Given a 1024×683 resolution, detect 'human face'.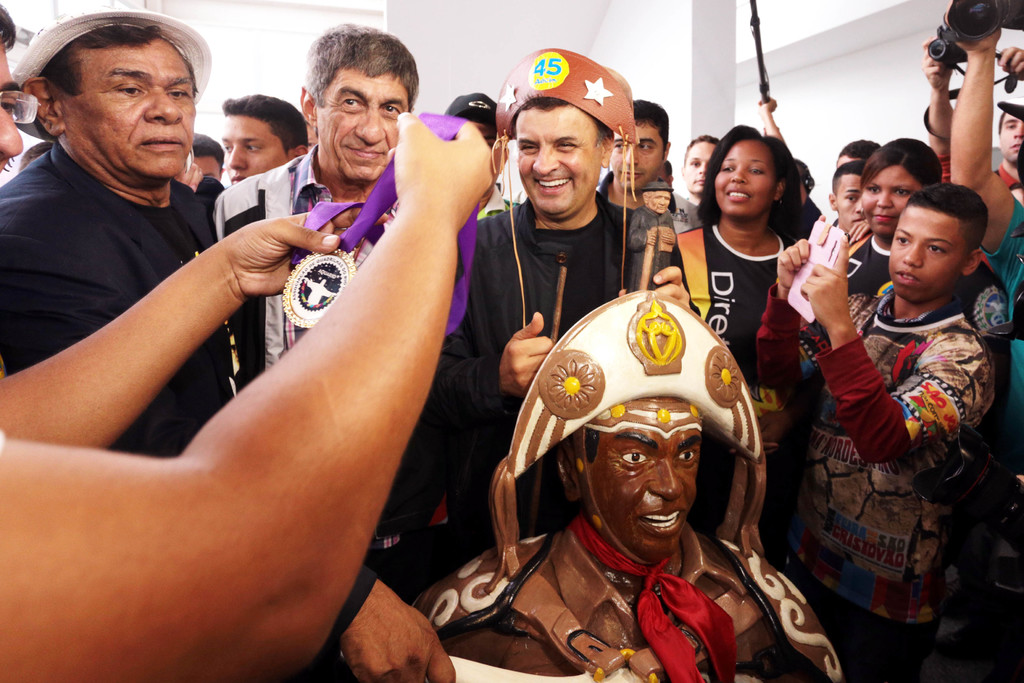
region(888, 201, 963, 298).
